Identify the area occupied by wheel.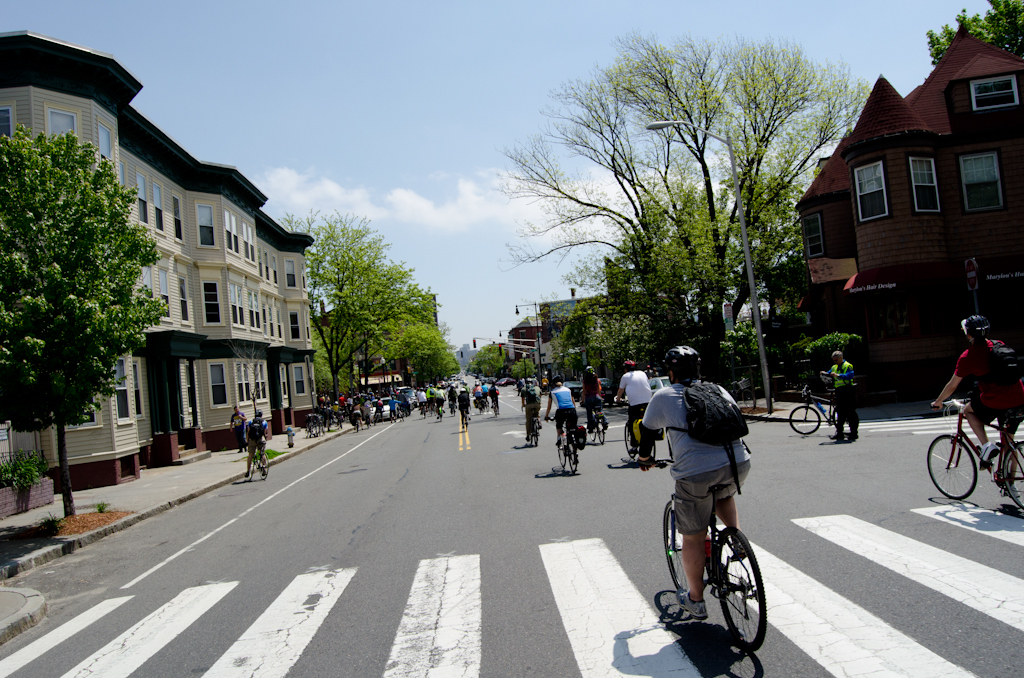
Area: [x1=716, y1=523, x2=768, y2=648].
